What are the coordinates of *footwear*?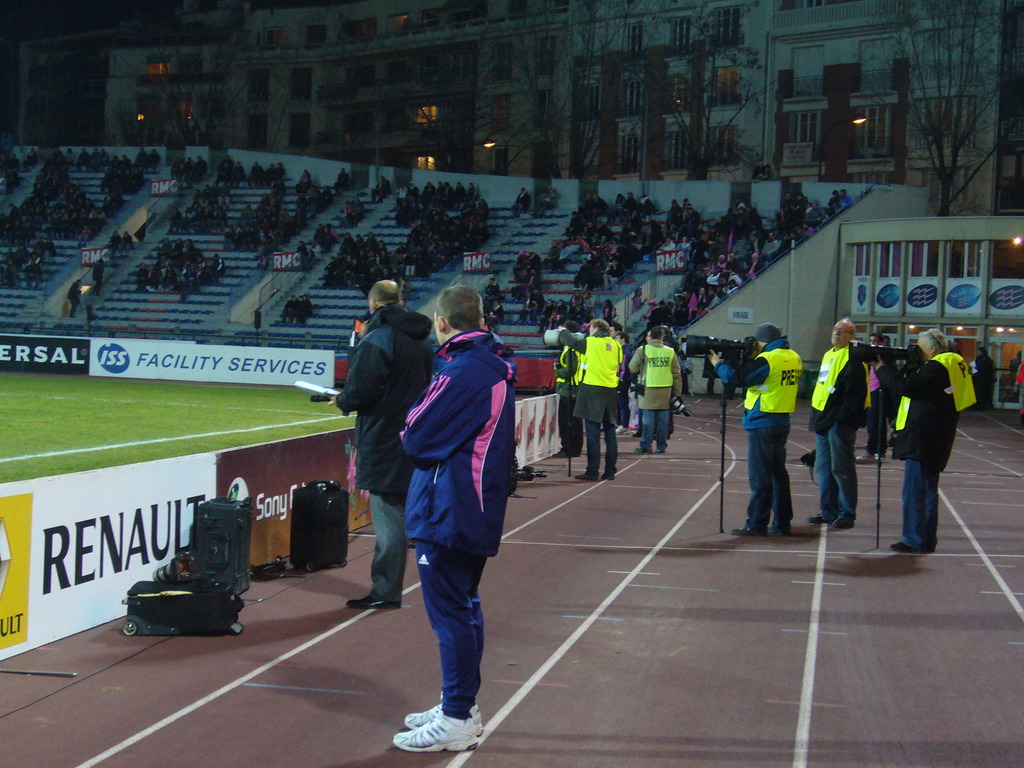
{"left": 400, "top": 704, "right": 481, "bottom": 730}.
